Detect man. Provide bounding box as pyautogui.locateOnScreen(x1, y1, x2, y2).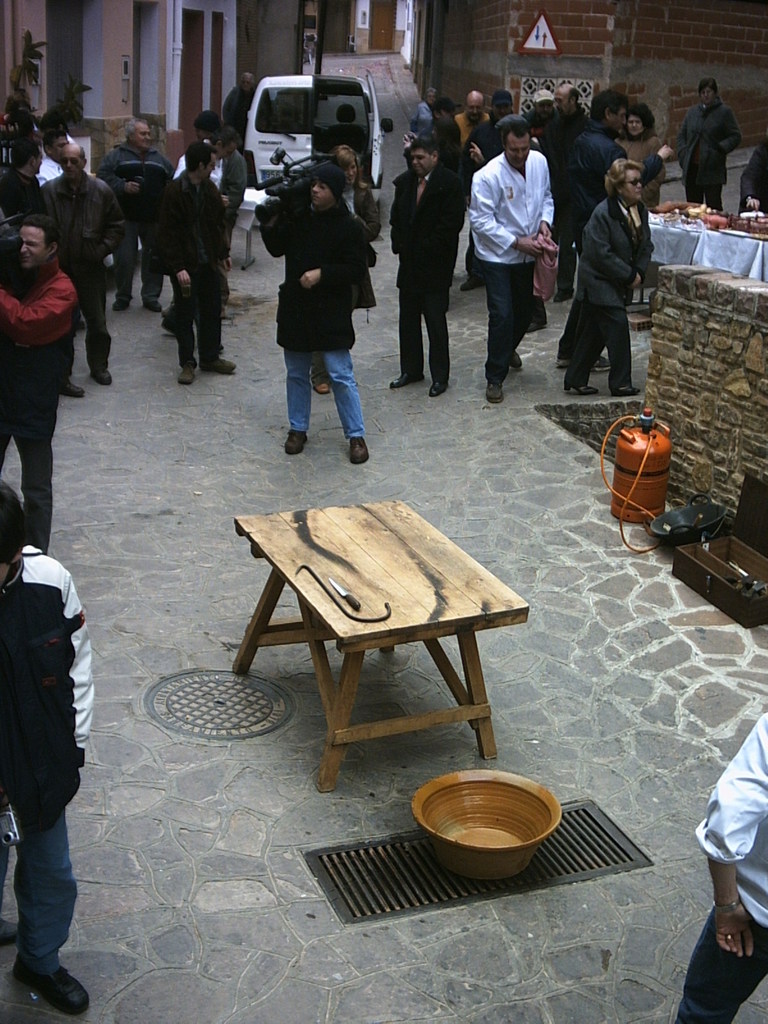
pyautogui.locateOnScreen(0, 214, 79, 554).
